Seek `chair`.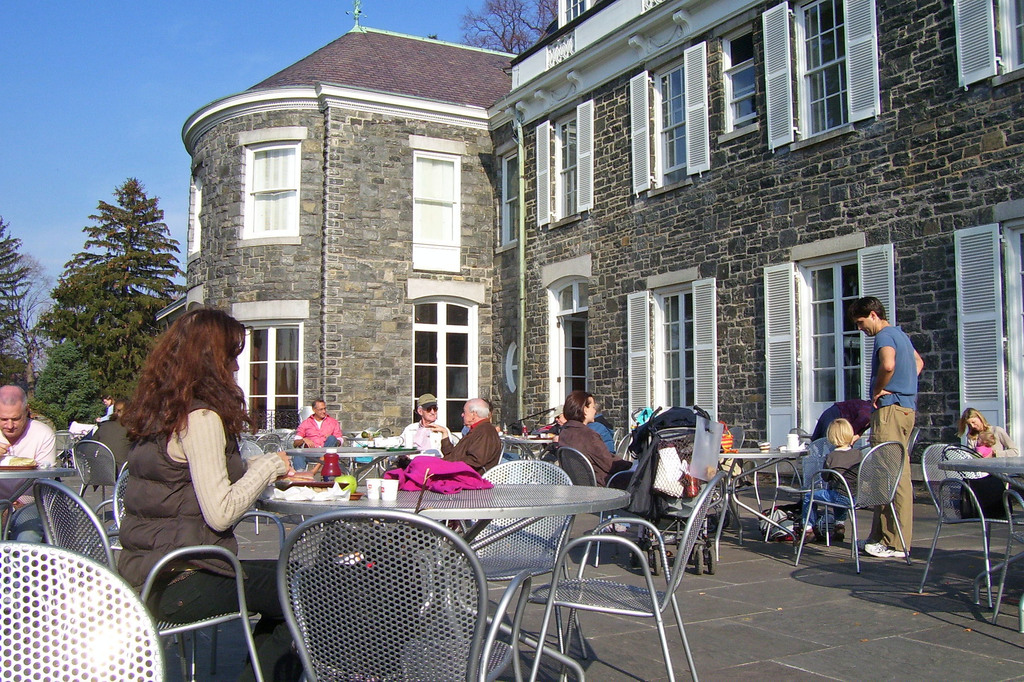
box(433, 457, 593, 681).
